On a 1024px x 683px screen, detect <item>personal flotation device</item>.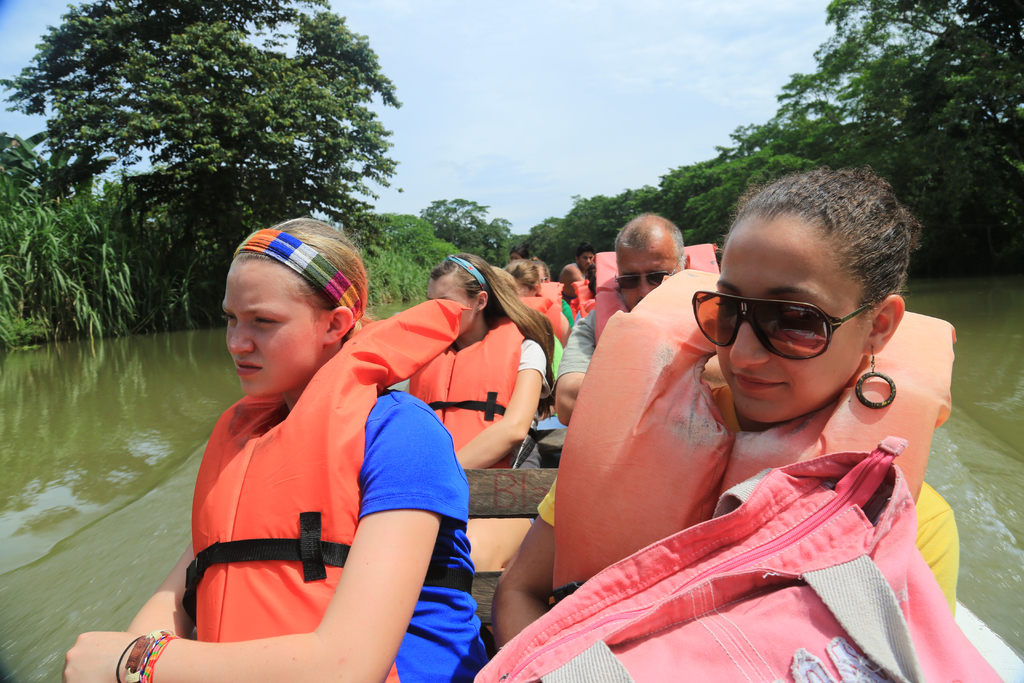
[589,249,730,343].
